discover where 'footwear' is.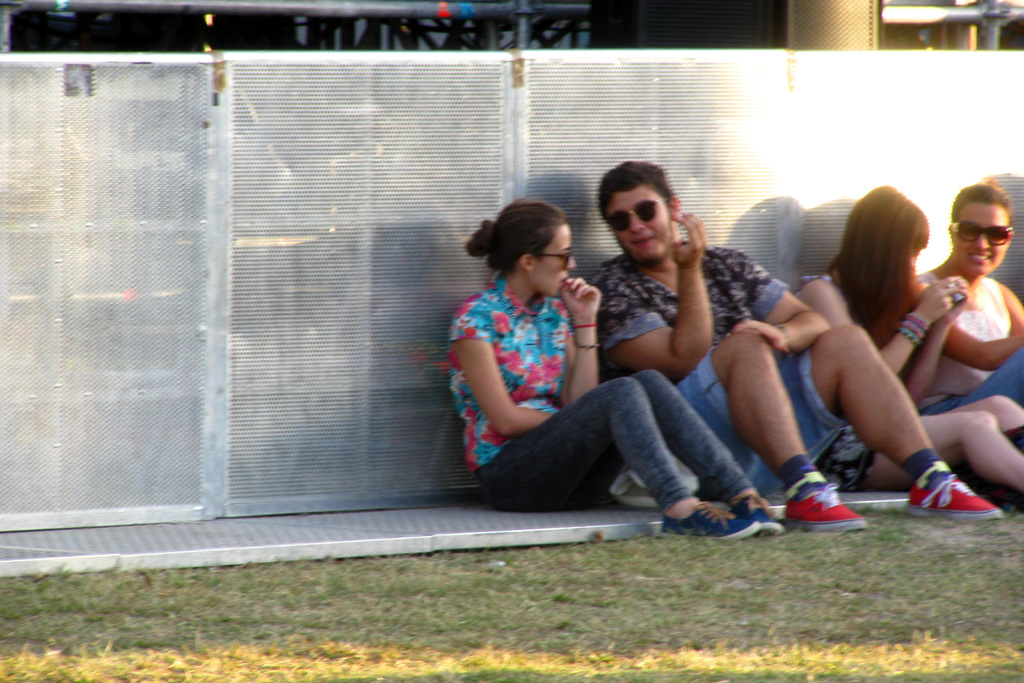
Discovered at locate(664, 498, 760, 541).
